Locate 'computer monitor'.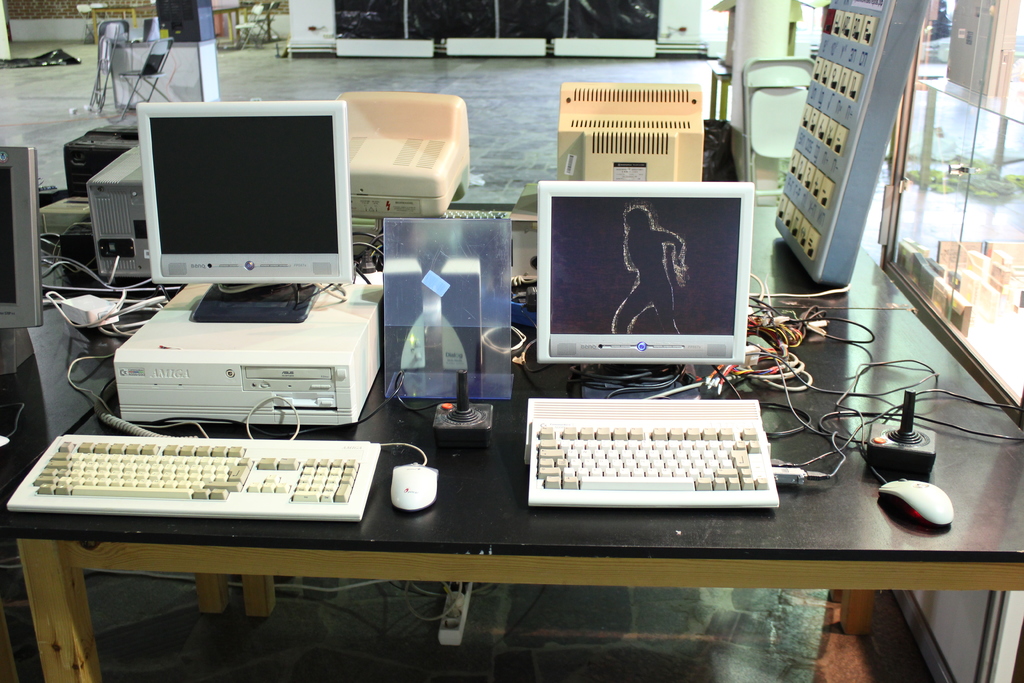
Bounding box: [x1=0, y1=140, x2=58, y2=327].
